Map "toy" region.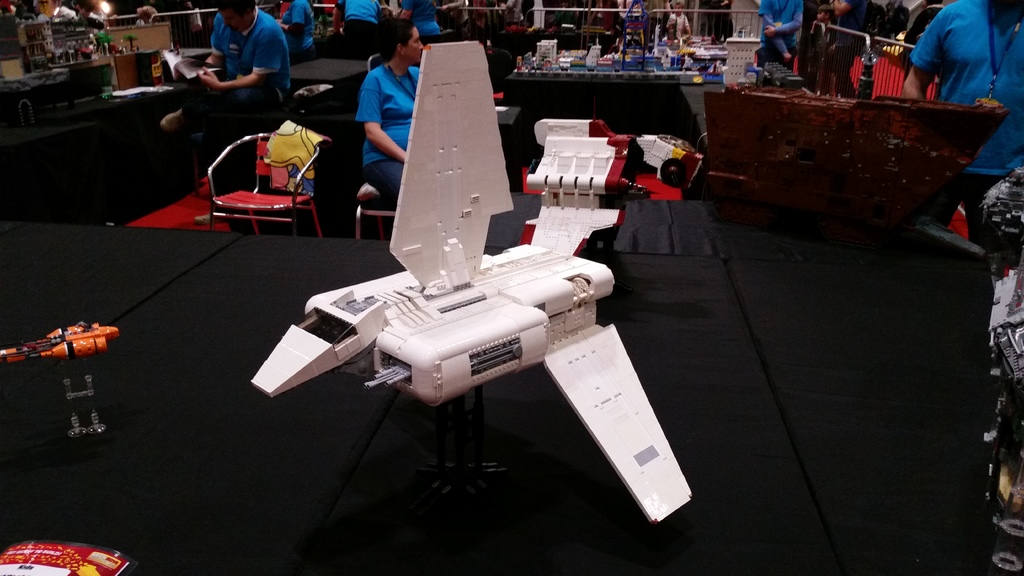
Mapped to <box>0,321,120,442</box>.
